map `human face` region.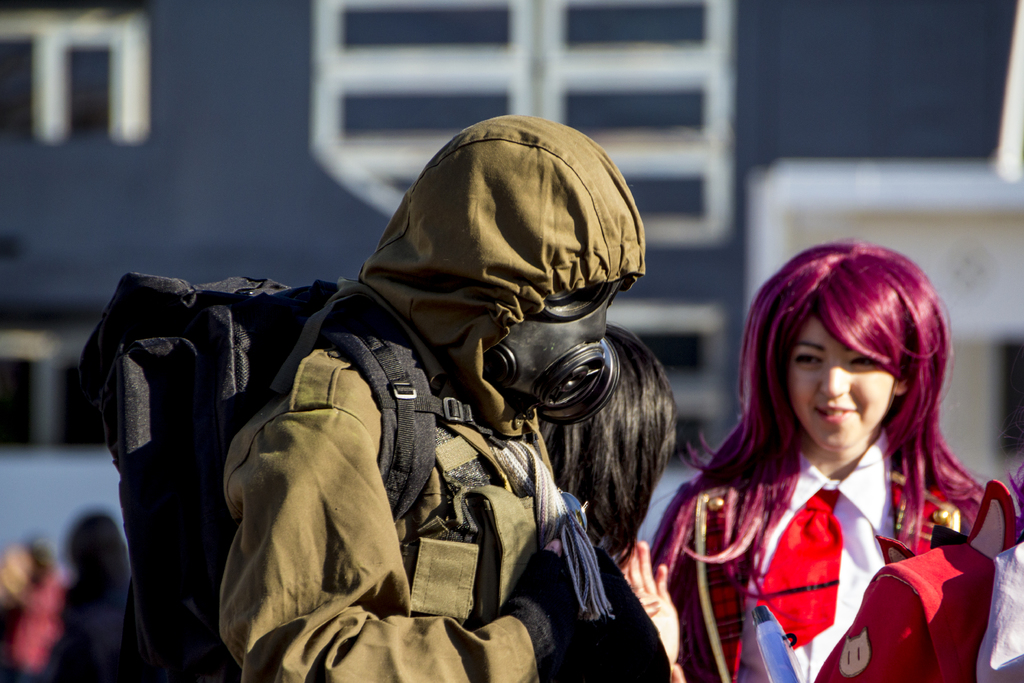
Mapped to l=777, t=315, r=895, b=452.
